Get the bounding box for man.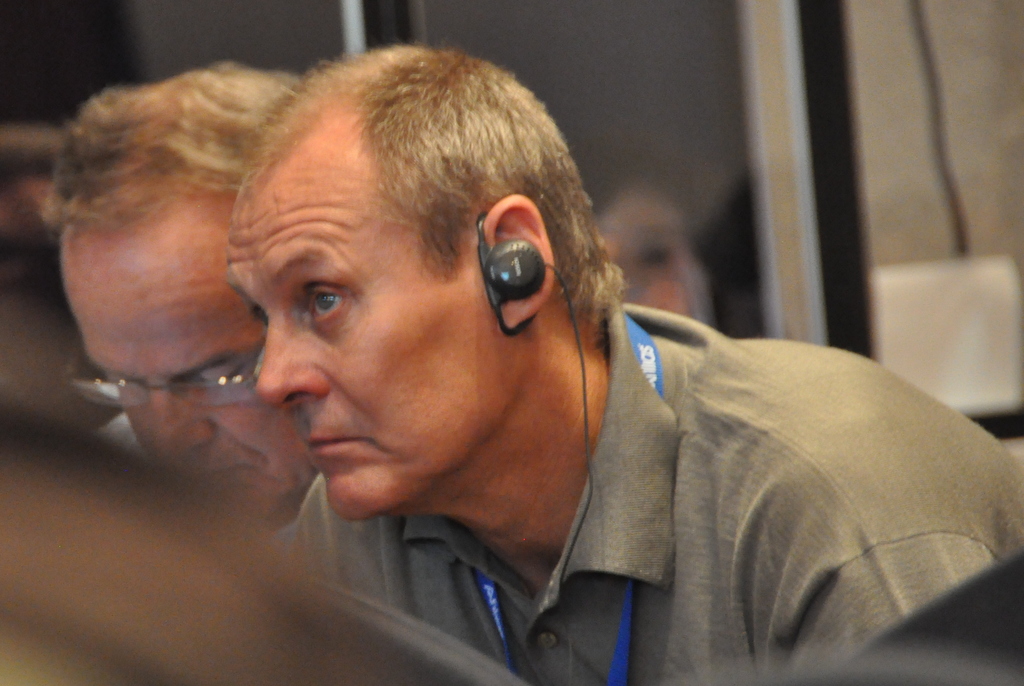
(211,43,1023,685).
